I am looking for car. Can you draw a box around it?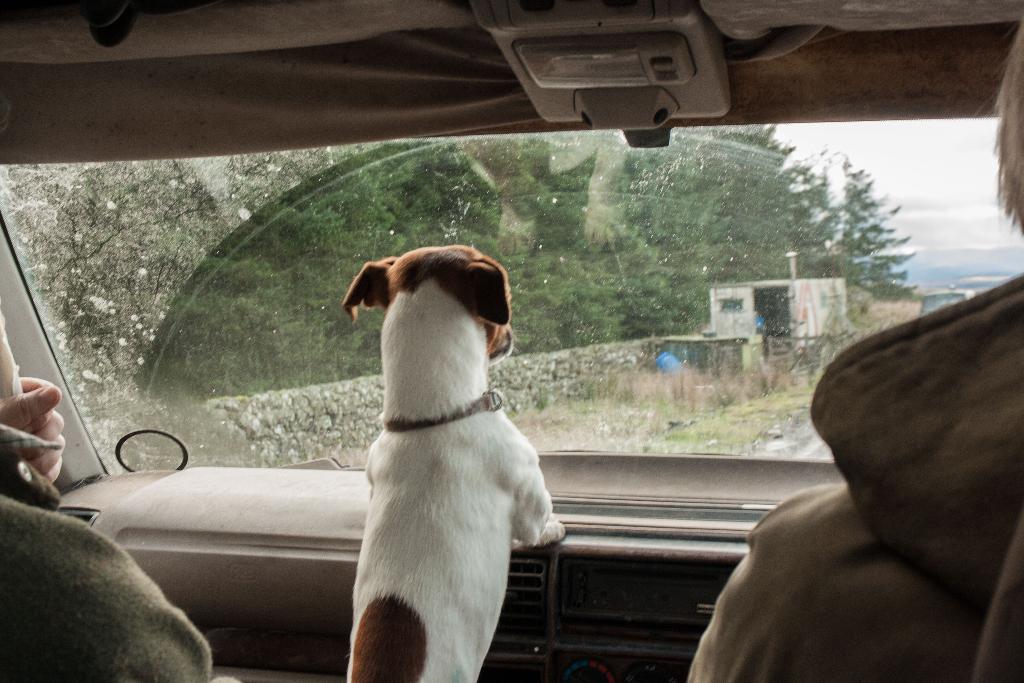
Sure, the bounding box is [918, 283, 975, 318].
